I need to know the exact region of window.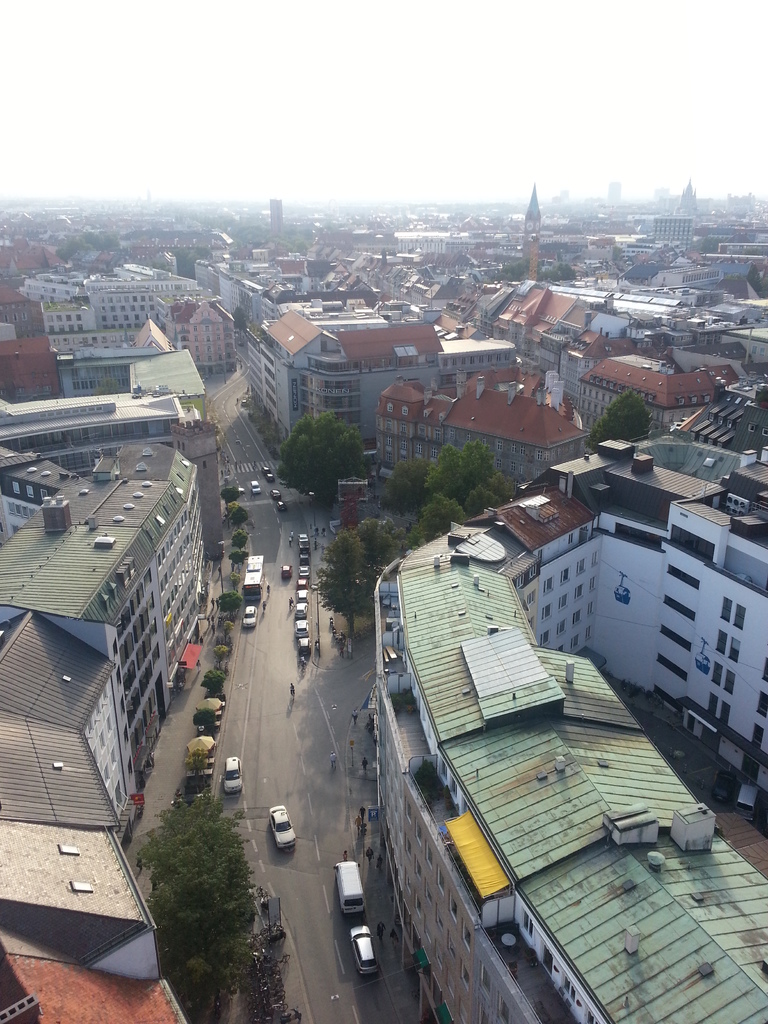
Region: pyautogui.locateOnScreen(415, 897, 419, 920).
